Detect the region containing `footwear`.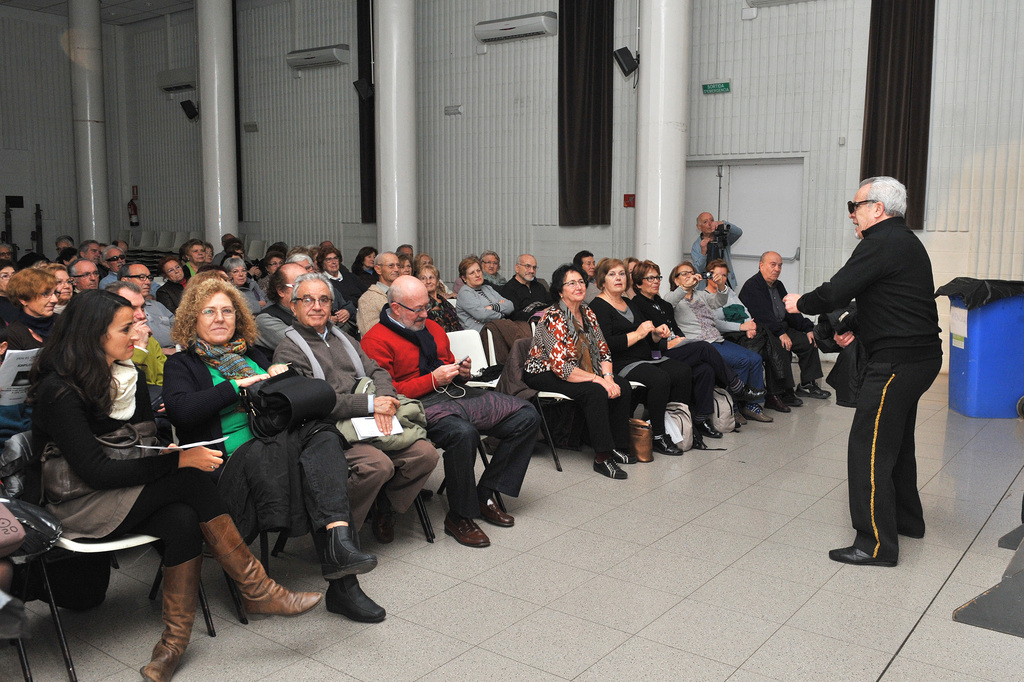
crop(749, 408, 773, 422).
